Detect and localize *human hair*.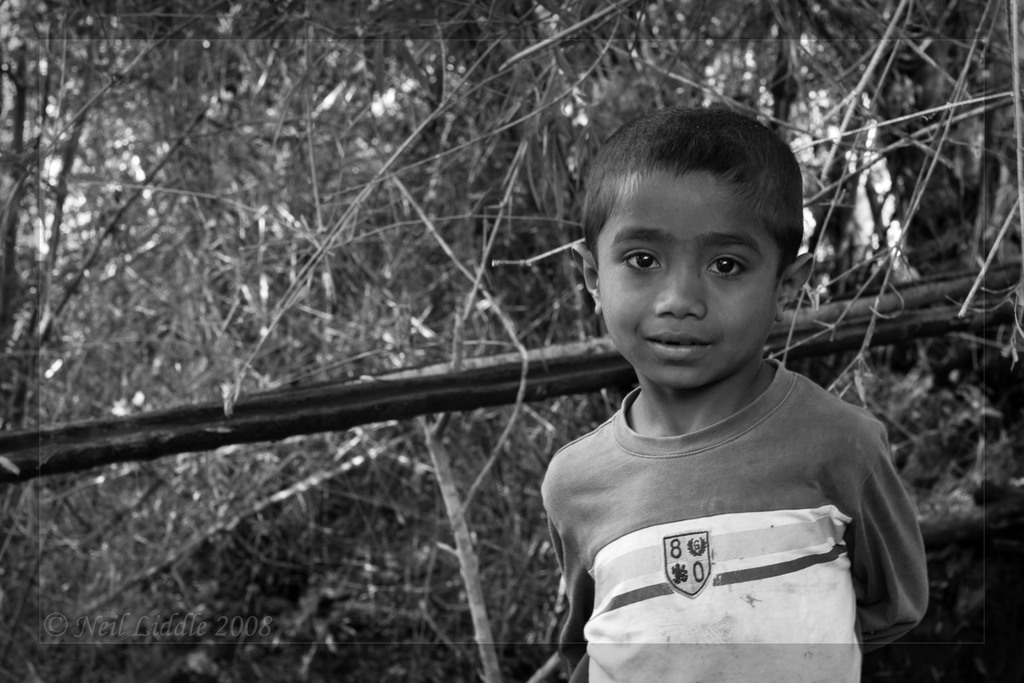
Localized at [589, 116, 796, 283].
